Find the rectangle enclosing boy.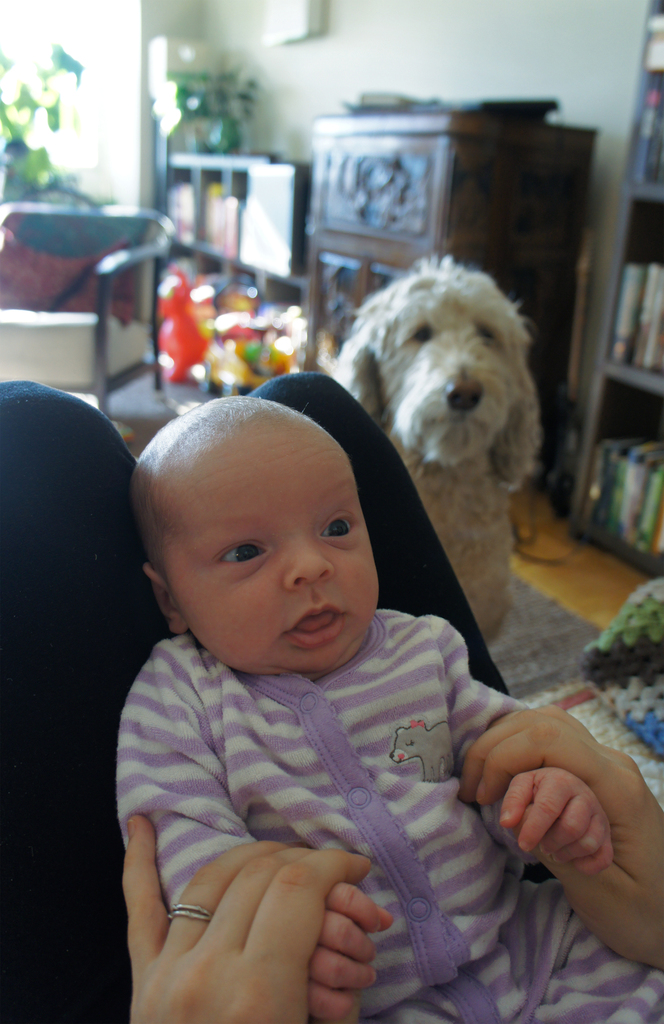
crop(109, 324, 571, 1005).
